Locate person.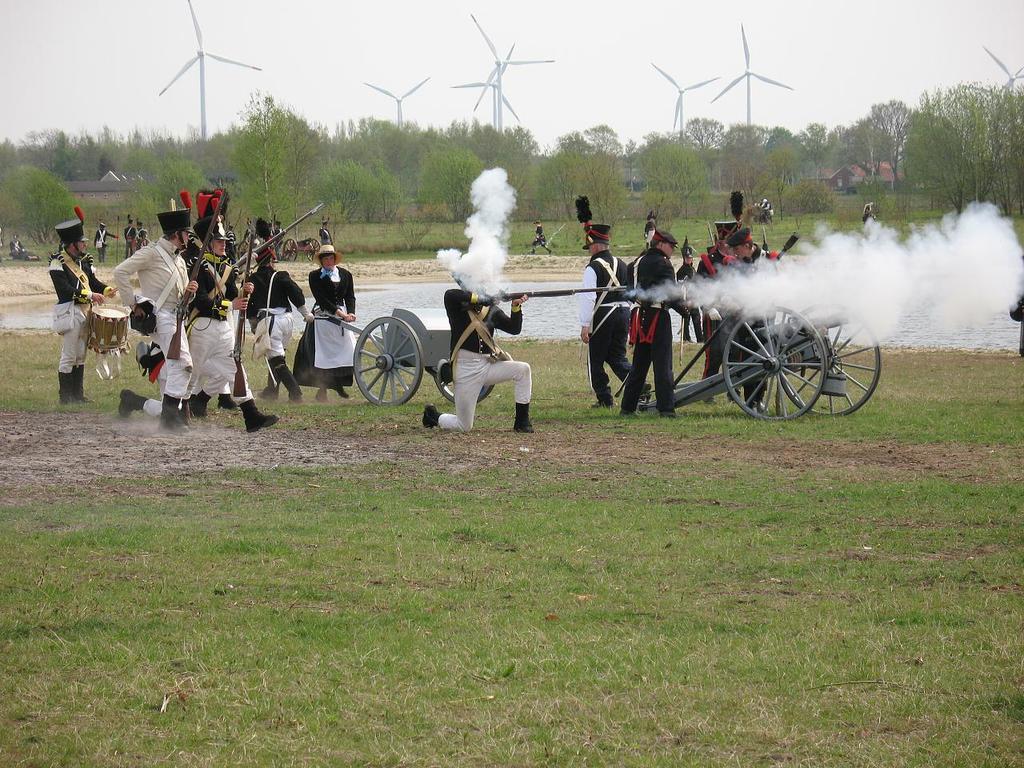
Bounding box: detection(94, 222, 107, 260).
